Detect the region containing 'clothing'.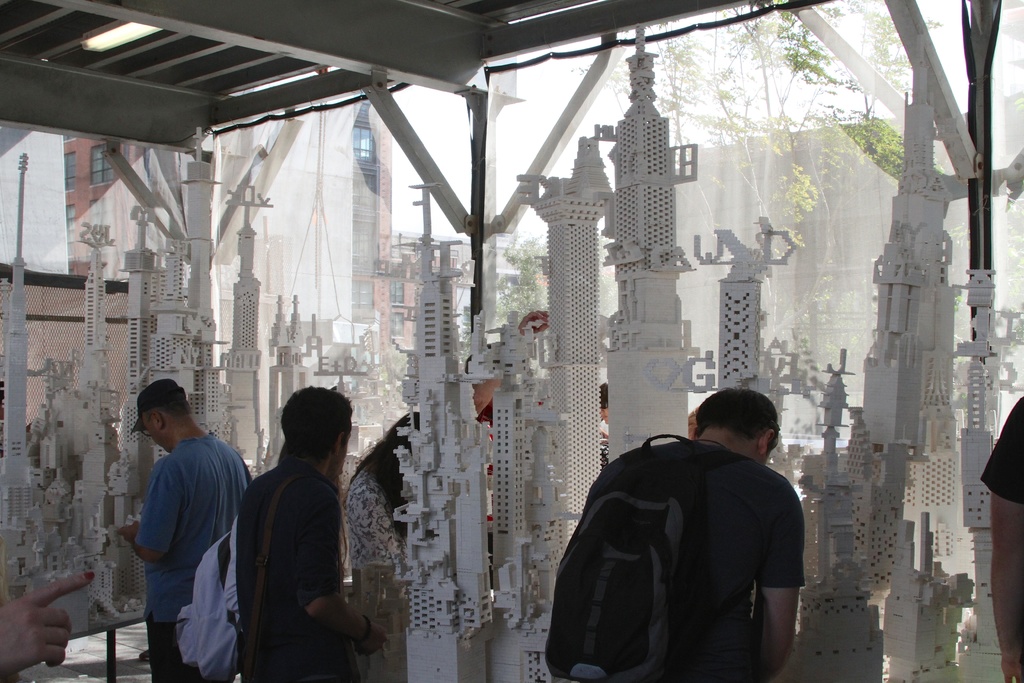
[x1=552, y1=411, x2=831, y2=682].
